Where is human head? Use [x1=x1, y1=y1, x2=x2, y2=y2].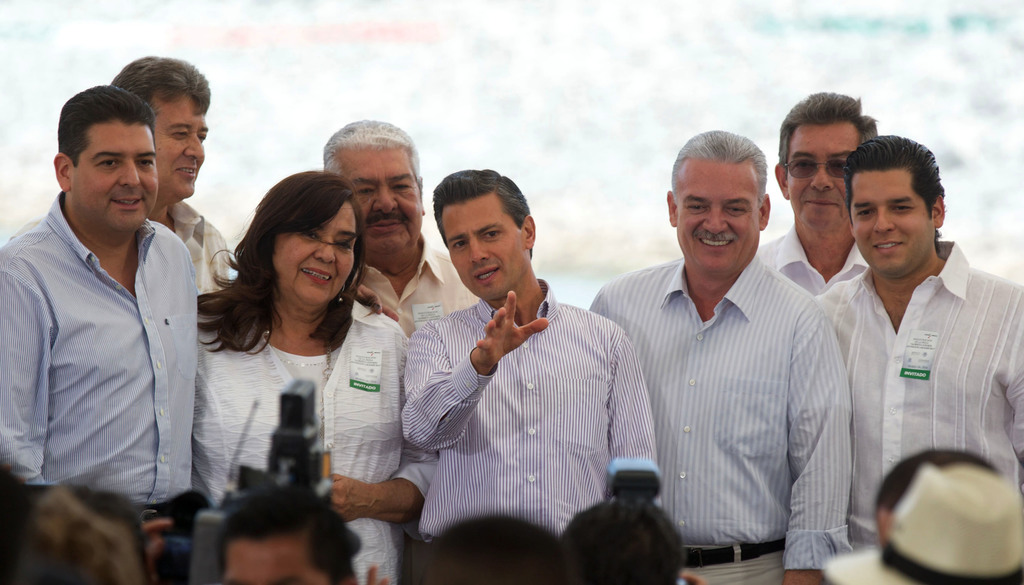
[x1=216, y1=490, x2=359, y2=584].
